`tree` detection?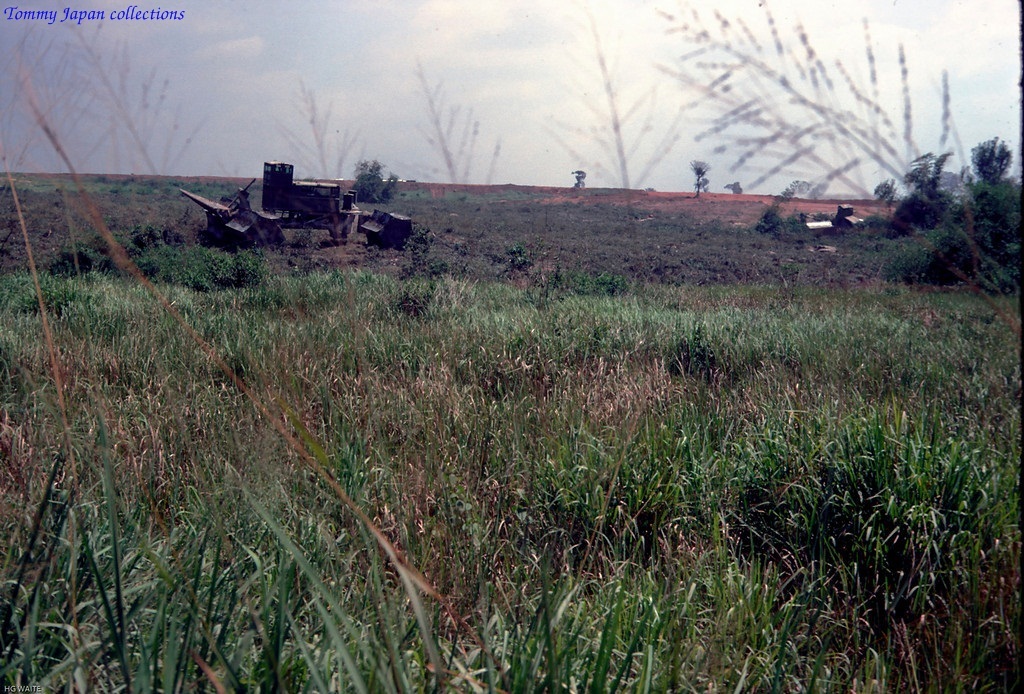
pyautogui.locateOnScreen(690, 155, 711, 200)
